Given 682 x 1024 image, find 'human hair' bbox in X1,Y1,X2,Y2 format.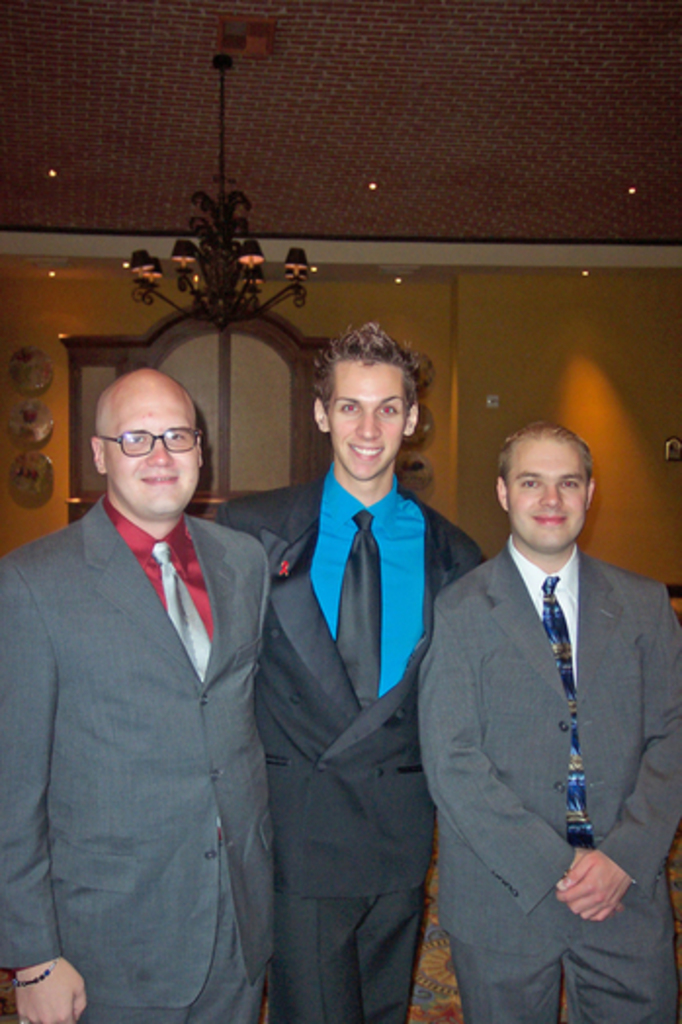
317,324,436,469.
